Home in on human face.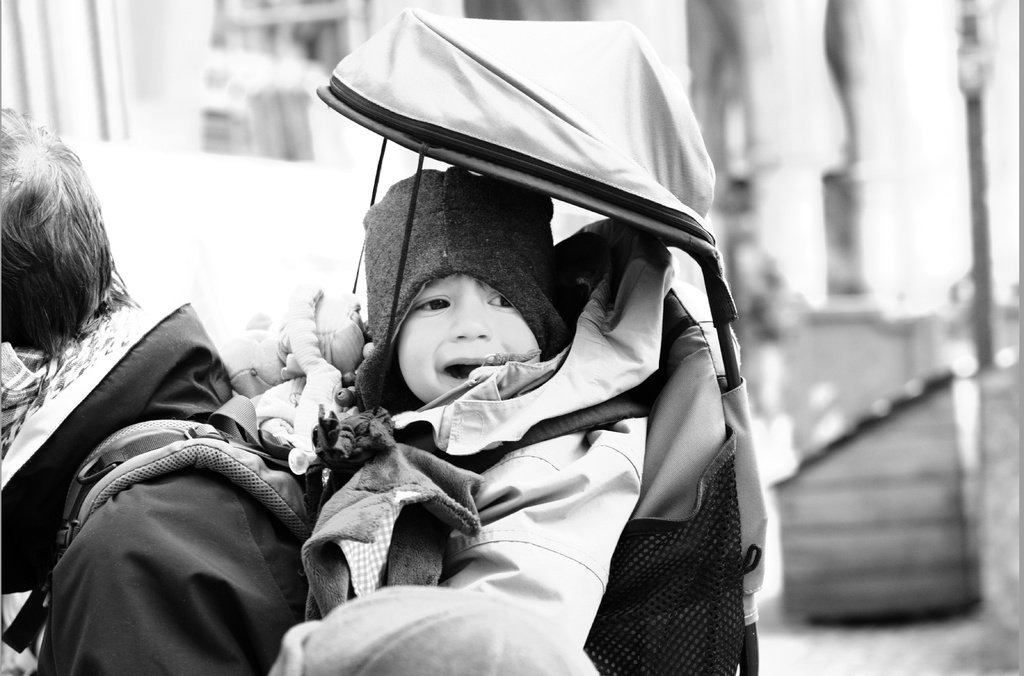
Homed in at (left=396, top=270, right=553, bottom=408).
